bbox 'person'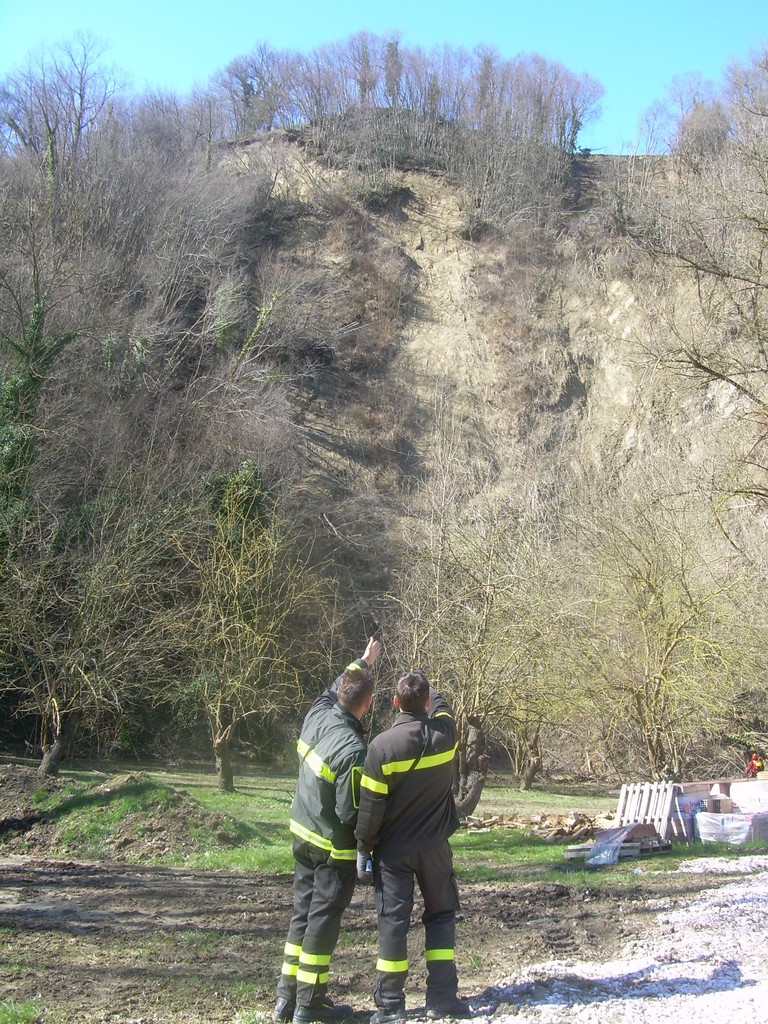
x1=742 y1=751 x2=765 y2=774
